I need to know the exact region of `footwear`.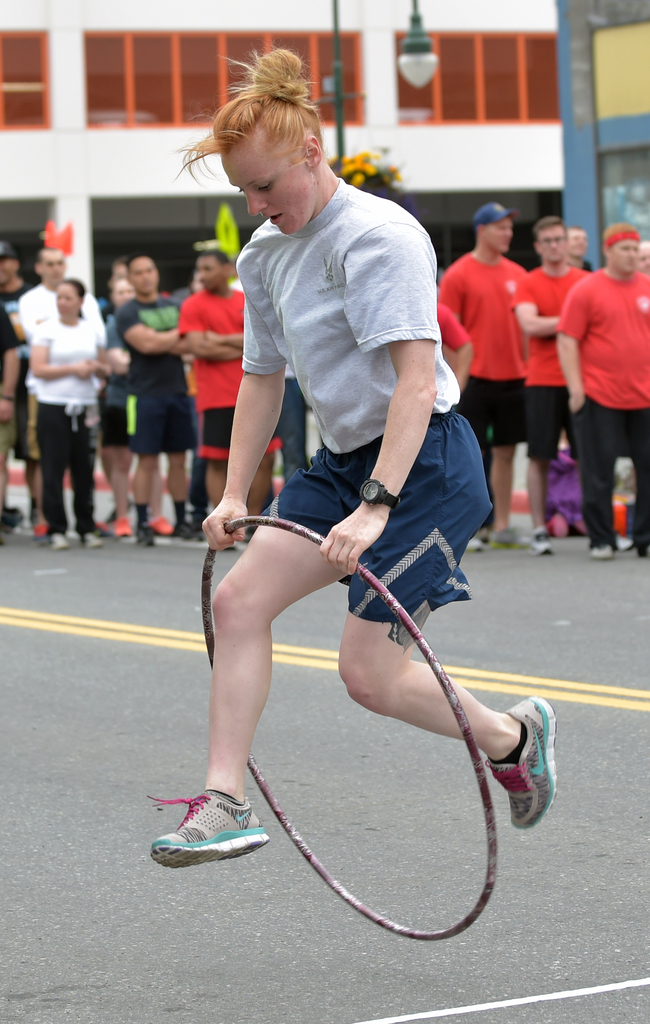
Region: locate(138, 521, 155, 547).
